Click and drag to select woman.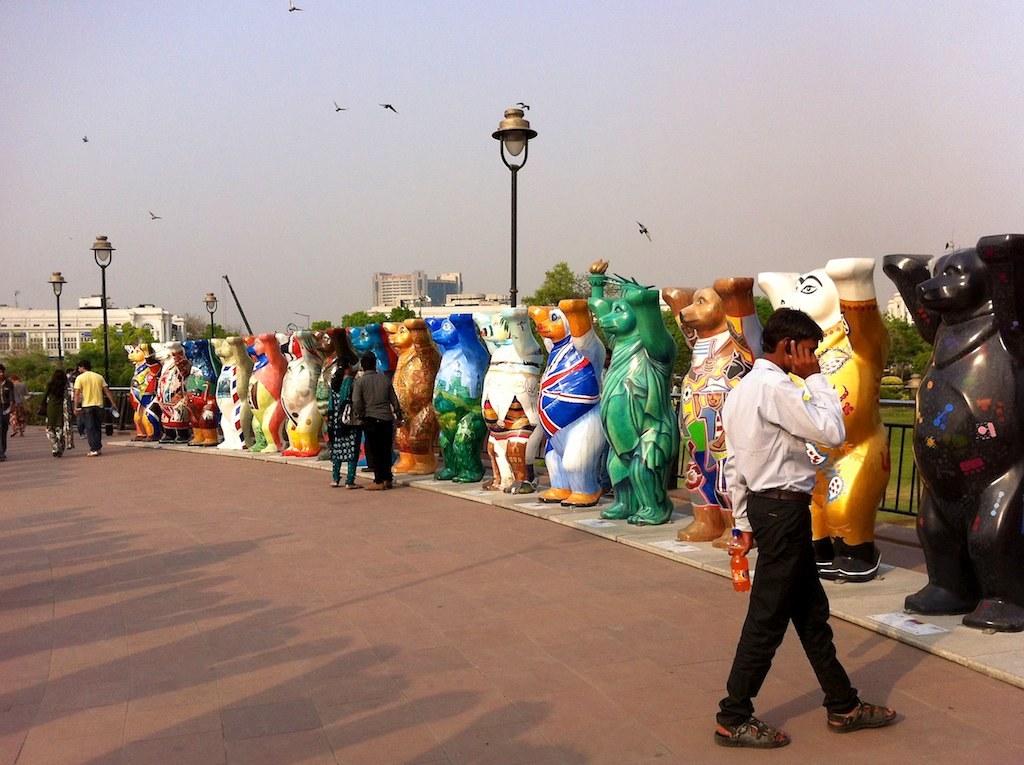
Selection: <box>39,369,72,461</box>.
